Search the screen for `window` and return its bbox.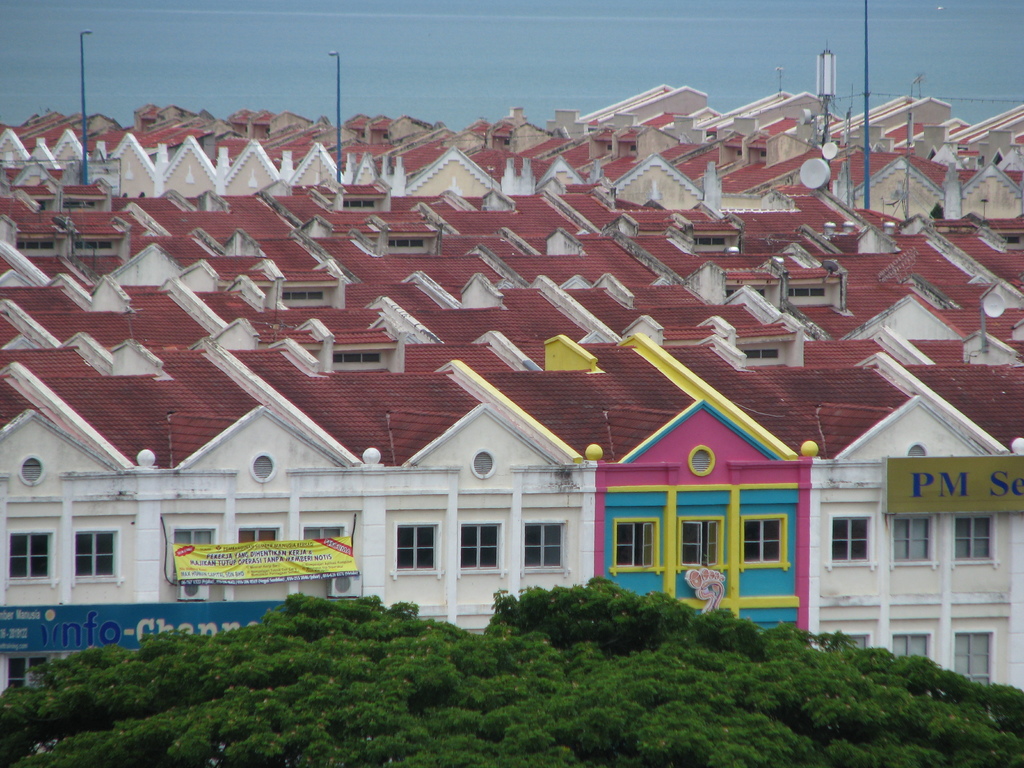
Found: select_region(948, 511, 996, 563).
